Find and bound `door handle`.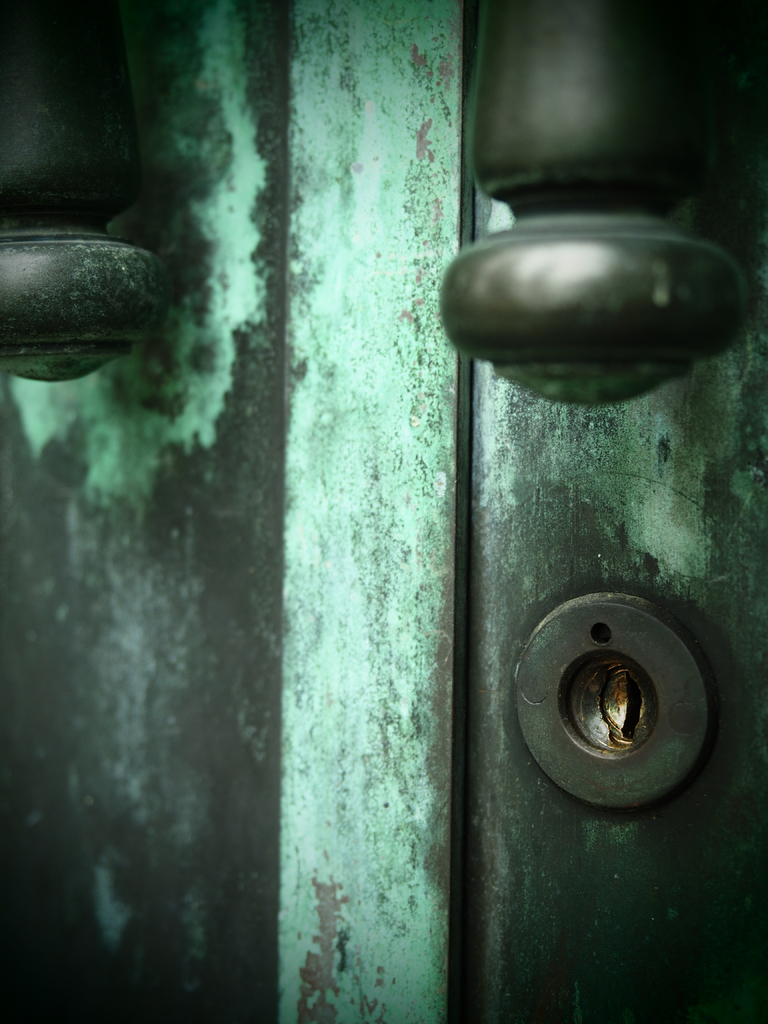
Bound: [x1=438, y1=0, x2=747, y2=406].
